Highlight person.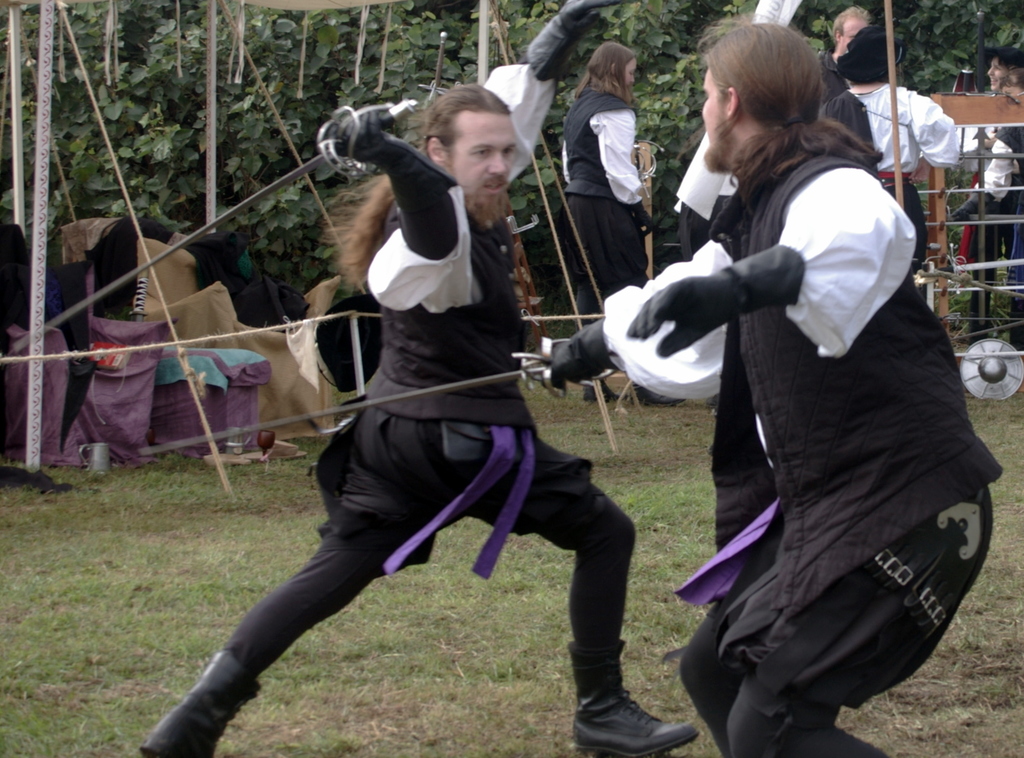
Highlighted region: l=552, t=40, r=686, b=401.
